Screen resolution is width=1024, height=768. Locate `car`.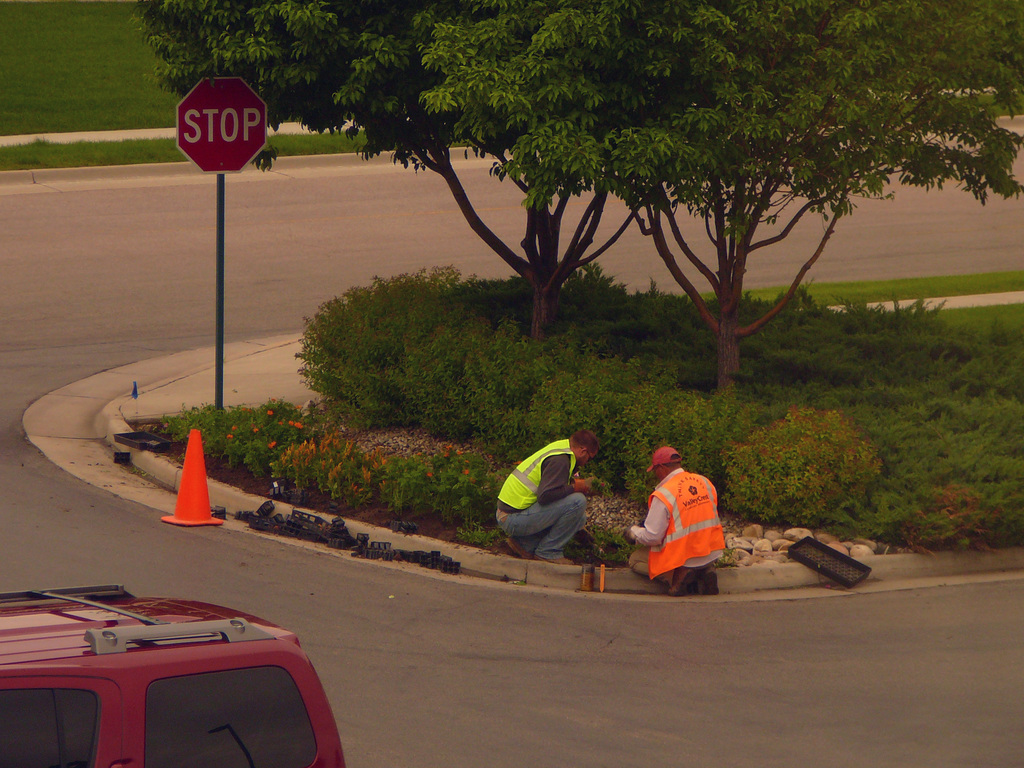
[x1=13, y1=589, x2=333, y2=760].
